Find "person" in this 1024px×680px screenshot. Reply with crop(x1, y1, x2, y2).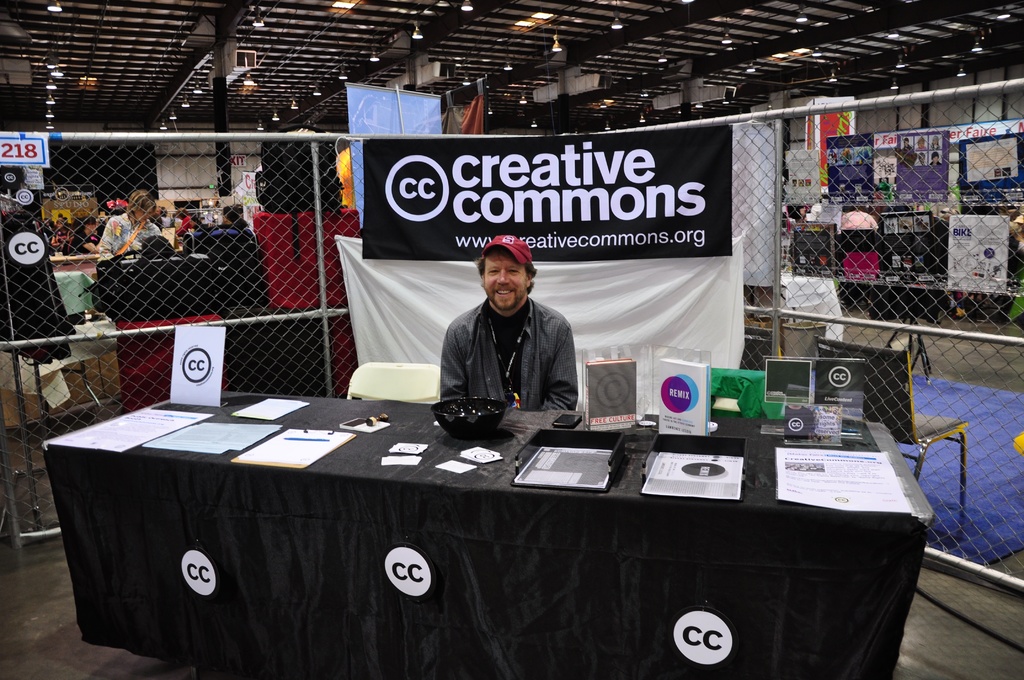
crop(900, 138, 913, 154).
